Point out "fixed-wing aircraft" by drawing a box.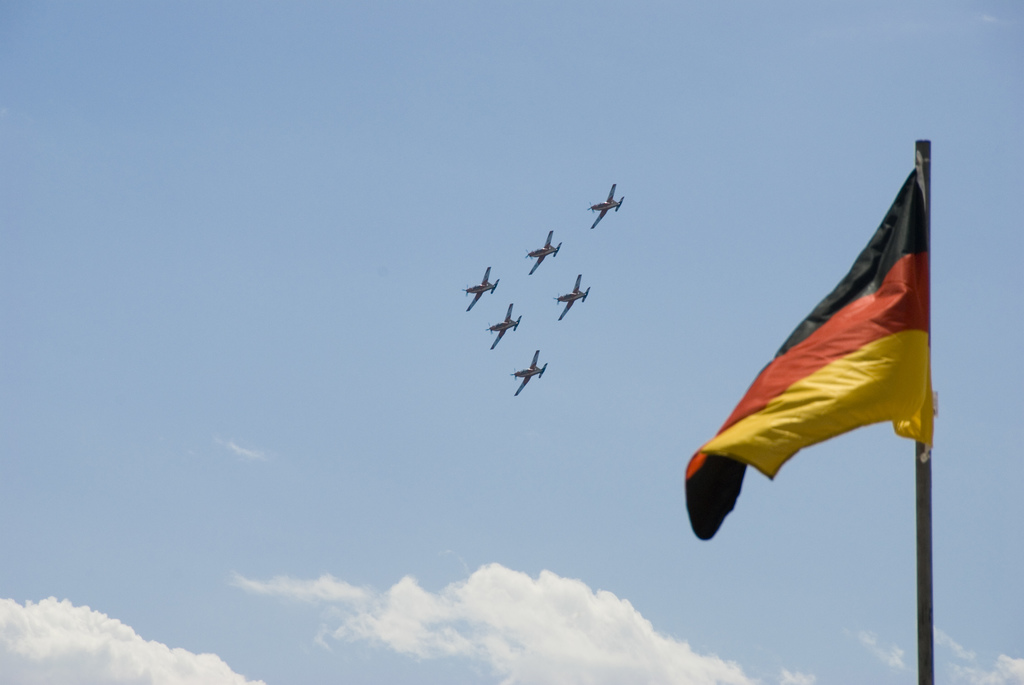
[left=510, top=349, right=550, bottom=396].
